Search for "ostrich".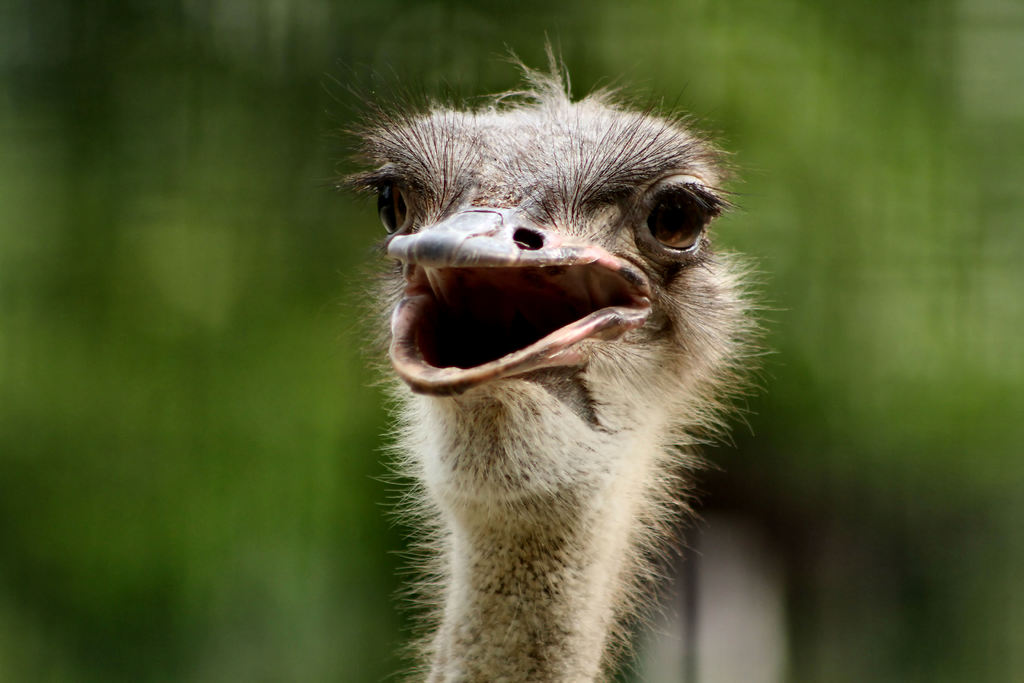
Found at x1=361 y1=81 x2=772 y2=682.
